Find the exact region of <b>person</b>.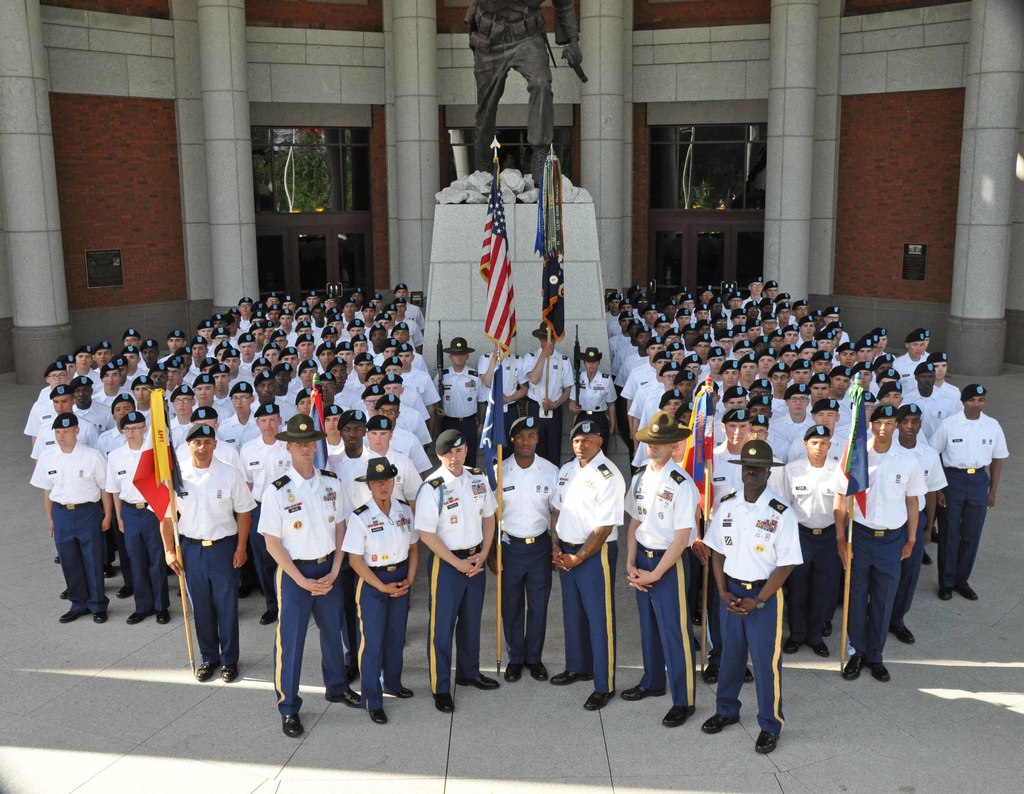
Exact region: x1=829 y1=328 x2=840 y2=353.
